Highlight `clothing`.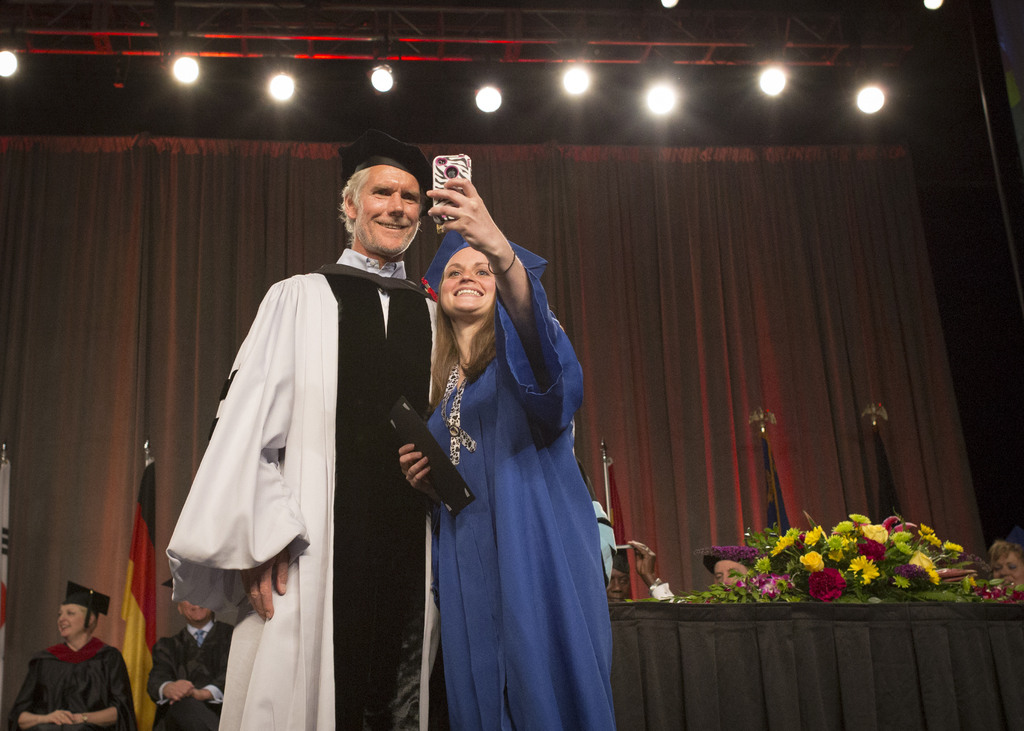
Highlighted region: (7, 634, 140, 730).
